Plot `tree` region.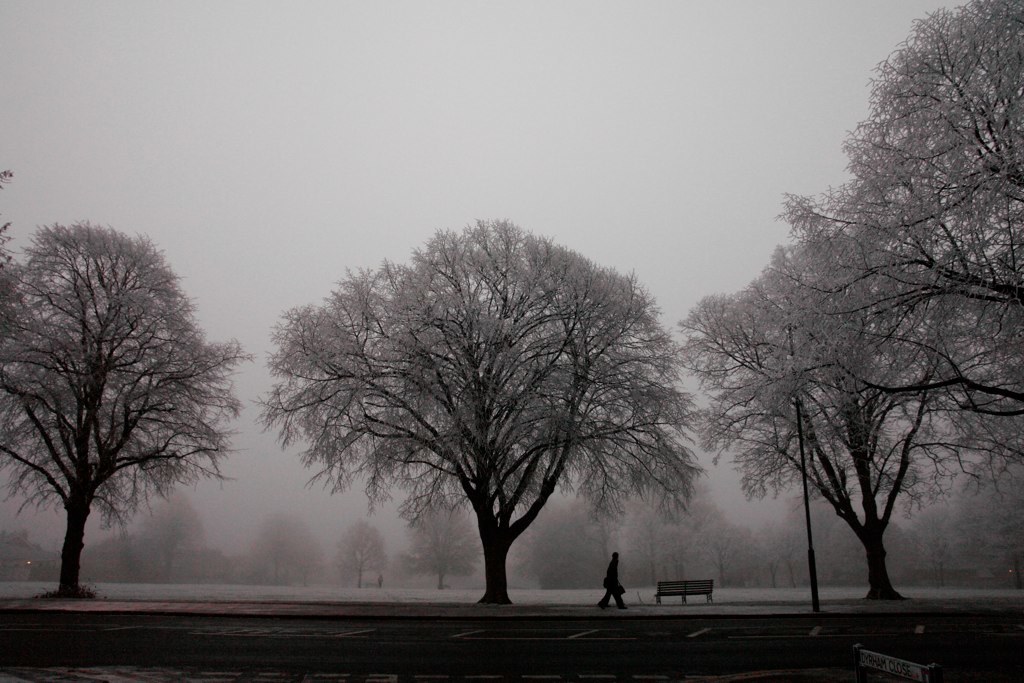
Plotted at (x1=655, y1=204, x2=997, y2=615).
